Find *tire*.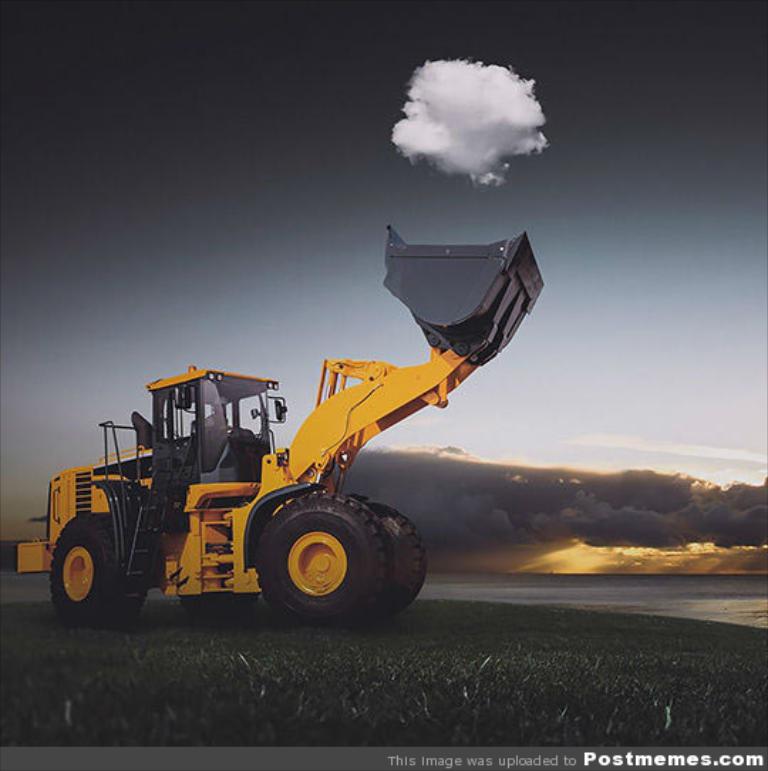
left=363, top=498, right=428, bottom=622.
